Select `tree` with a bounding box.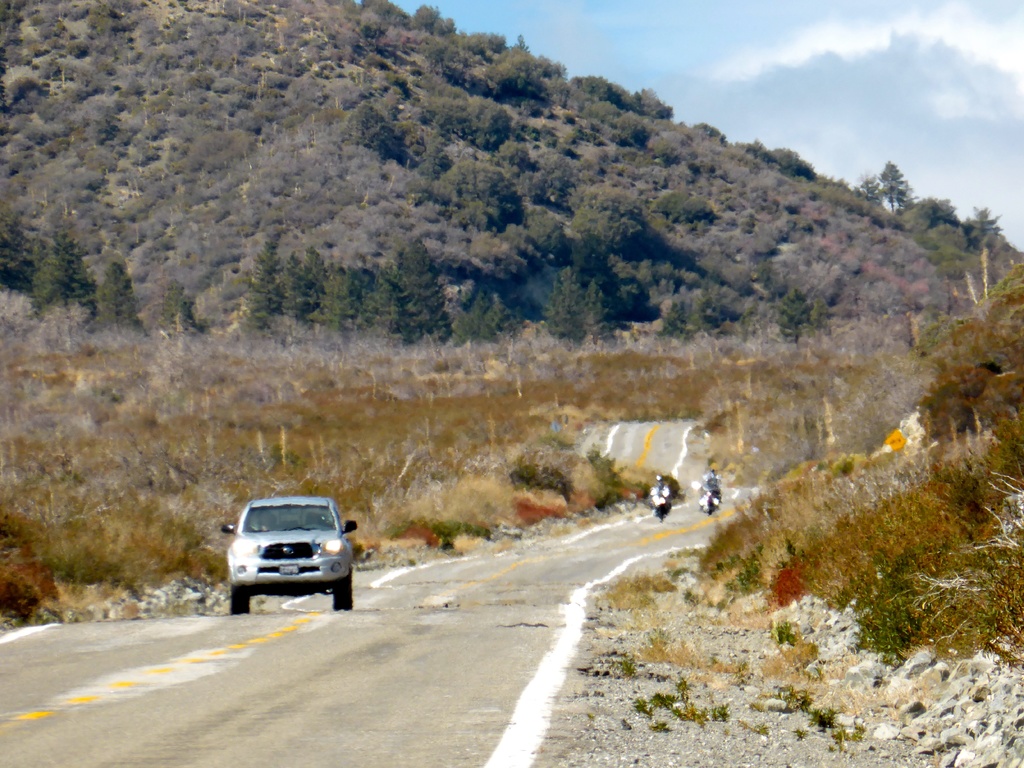
<box>38,232,94,301</box>.
